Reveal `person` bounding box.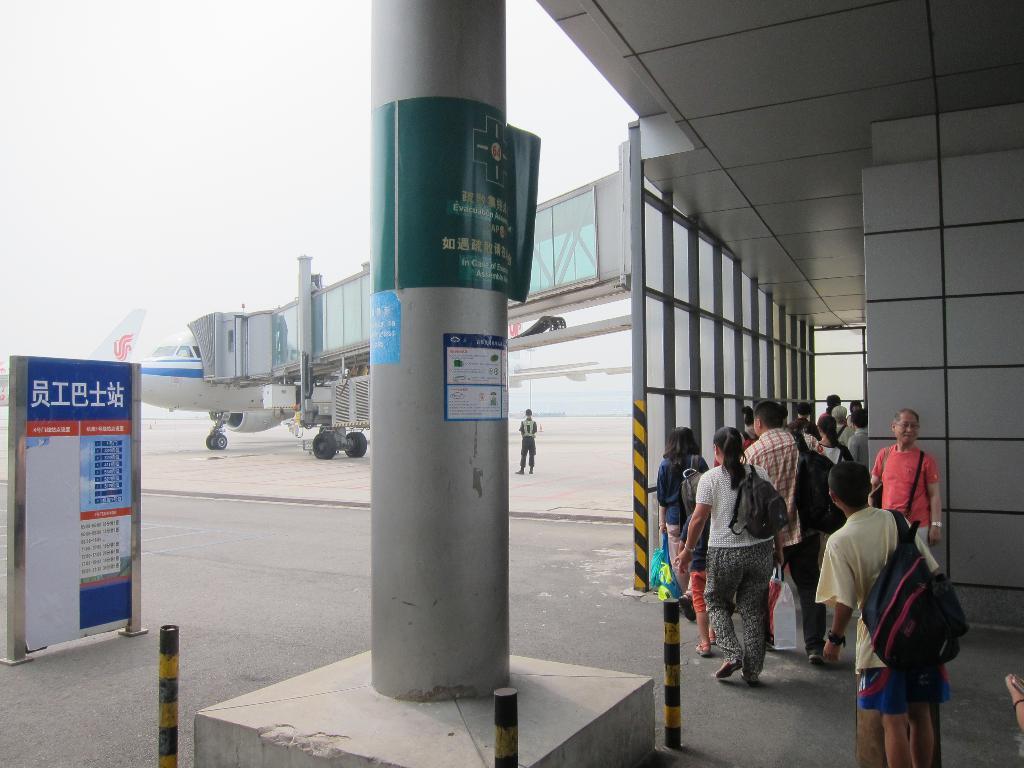
Revealed: [x1=513, y1=417, x2=545, y2=483].
